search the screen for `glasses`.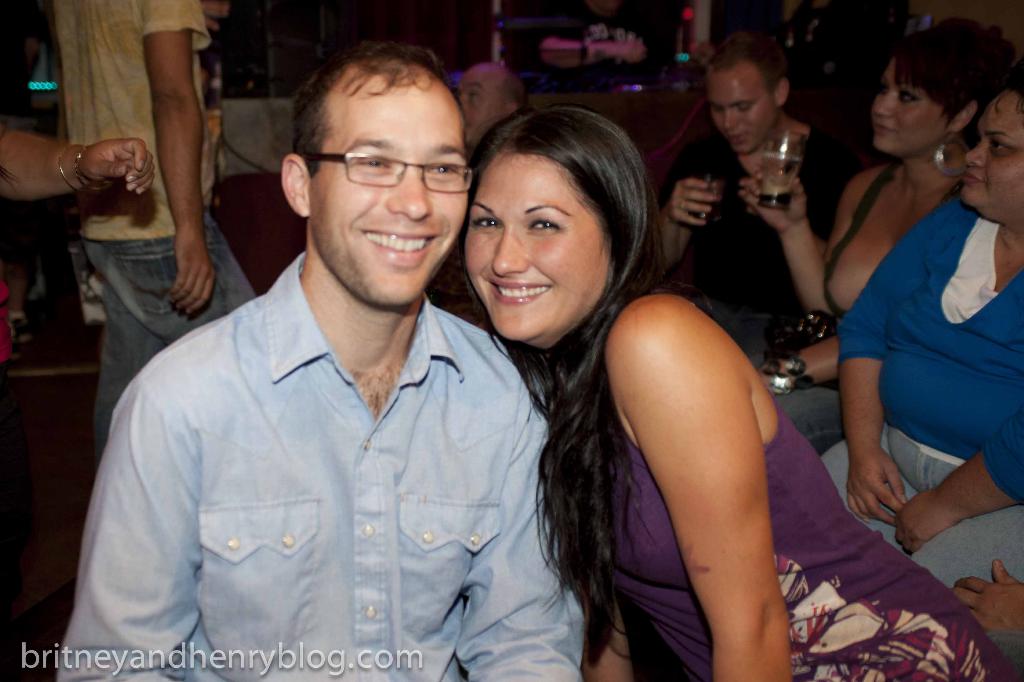
Found at (310,136,471,181).
